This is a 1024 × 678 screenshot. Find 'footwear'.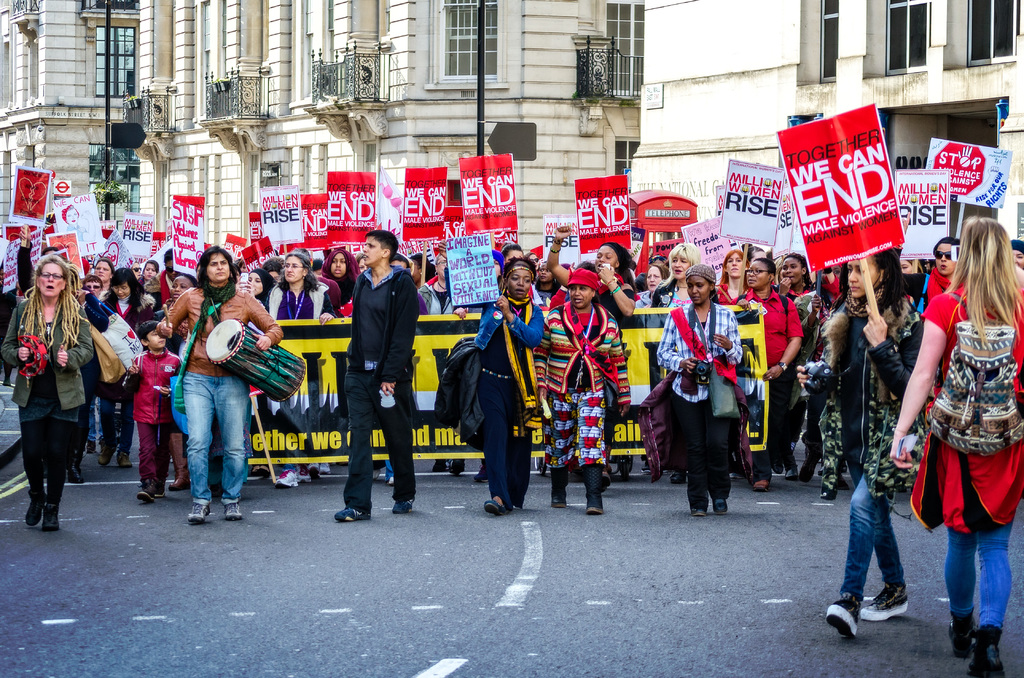
Bounding box: detection(801, 447, 823, 482).
